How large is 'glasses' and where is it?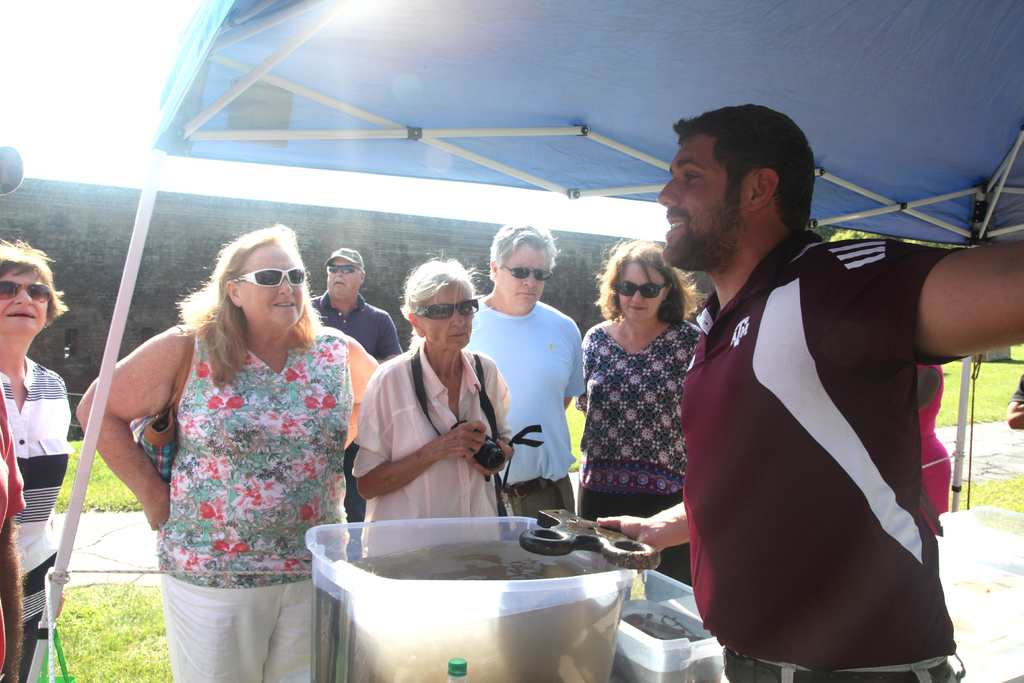
Bounding box: crop(614, 274, 671, 304).
